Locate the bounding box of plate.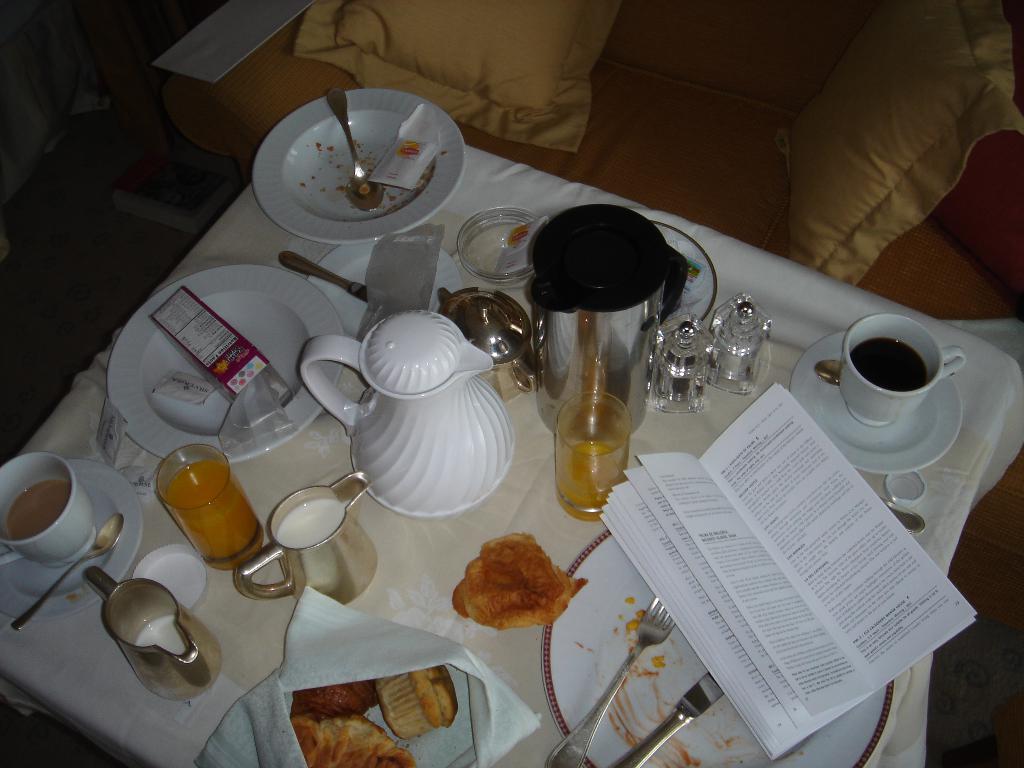
Bounding box: [544,529,900,767].
